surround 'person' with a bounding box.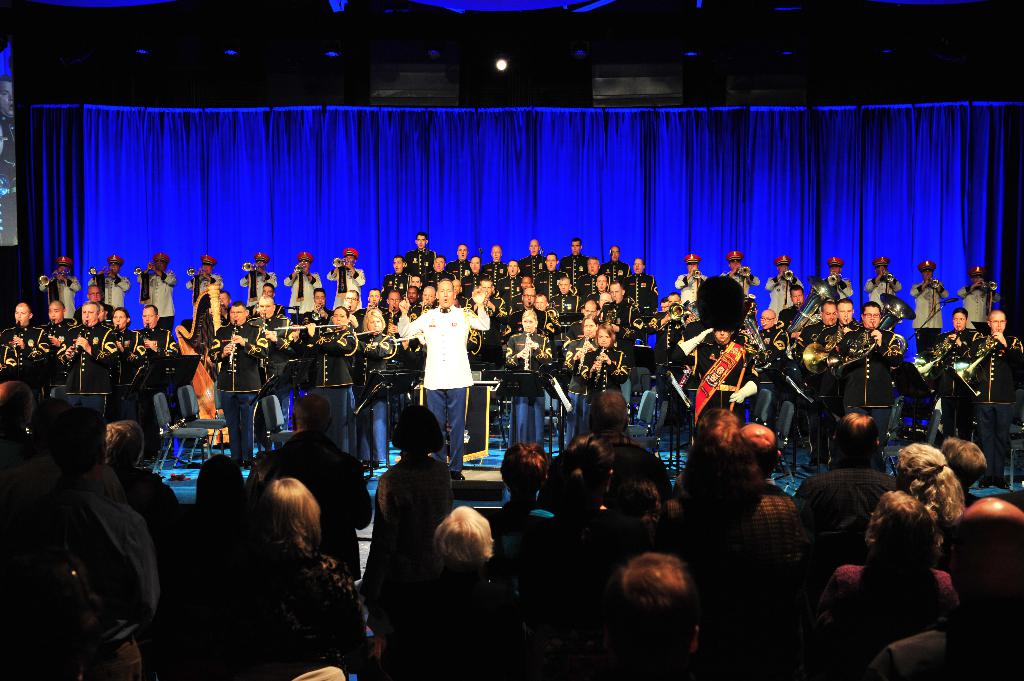
BBox(968, 306, 1023, 492).
